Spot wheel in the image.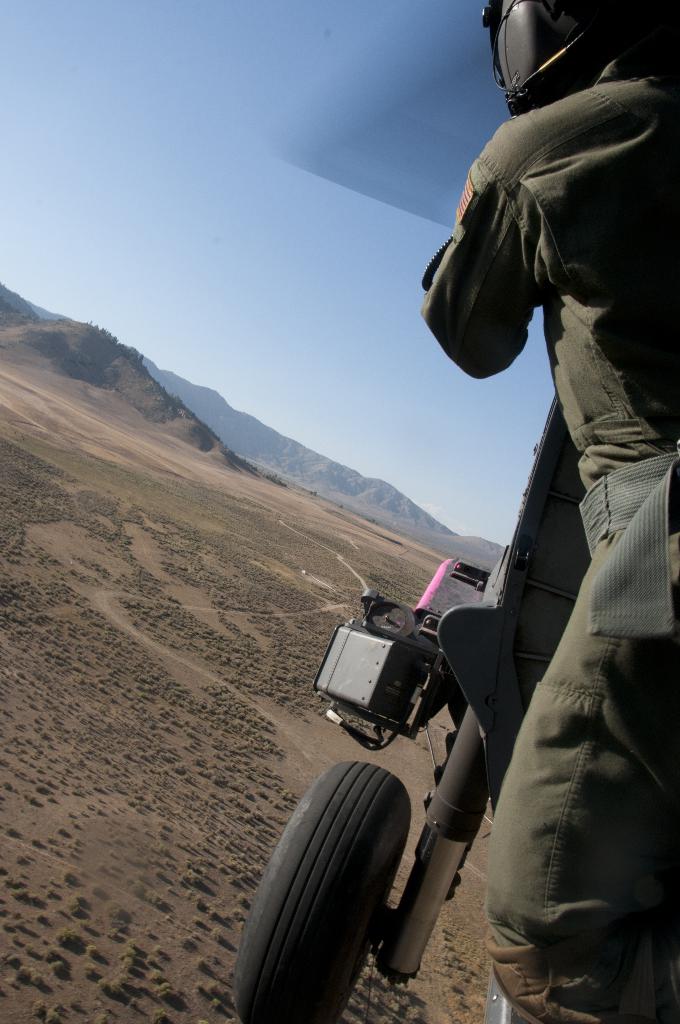
wheel found at (left=254, top=771, right=424, bottom=1012).
